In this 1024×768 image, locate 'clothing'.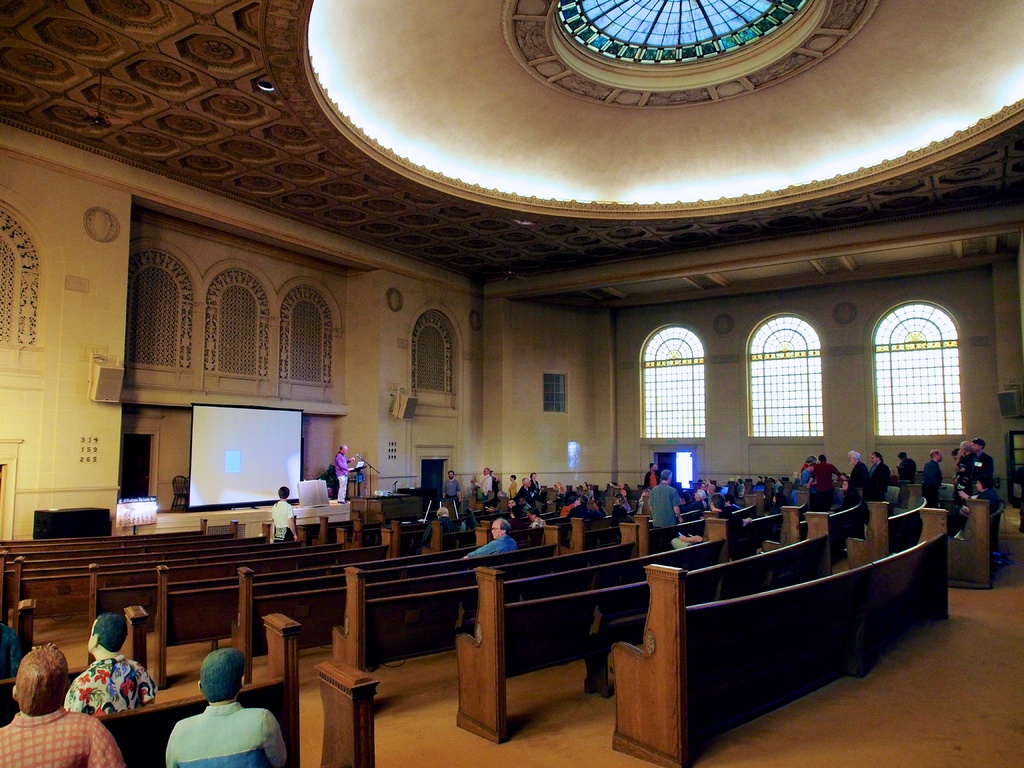
Bounding box: [left=463, top=534, right=520, bottom=560].
